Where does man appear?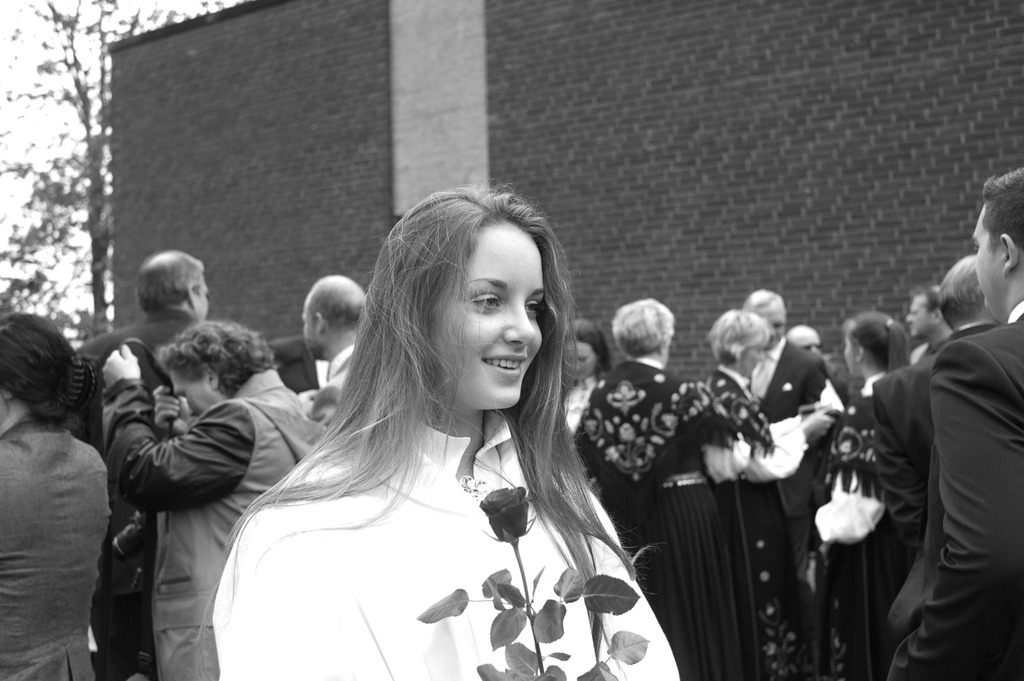
Appears at {"x1": 82, "y1": 284, "x2": 264, "y2": 676}.
